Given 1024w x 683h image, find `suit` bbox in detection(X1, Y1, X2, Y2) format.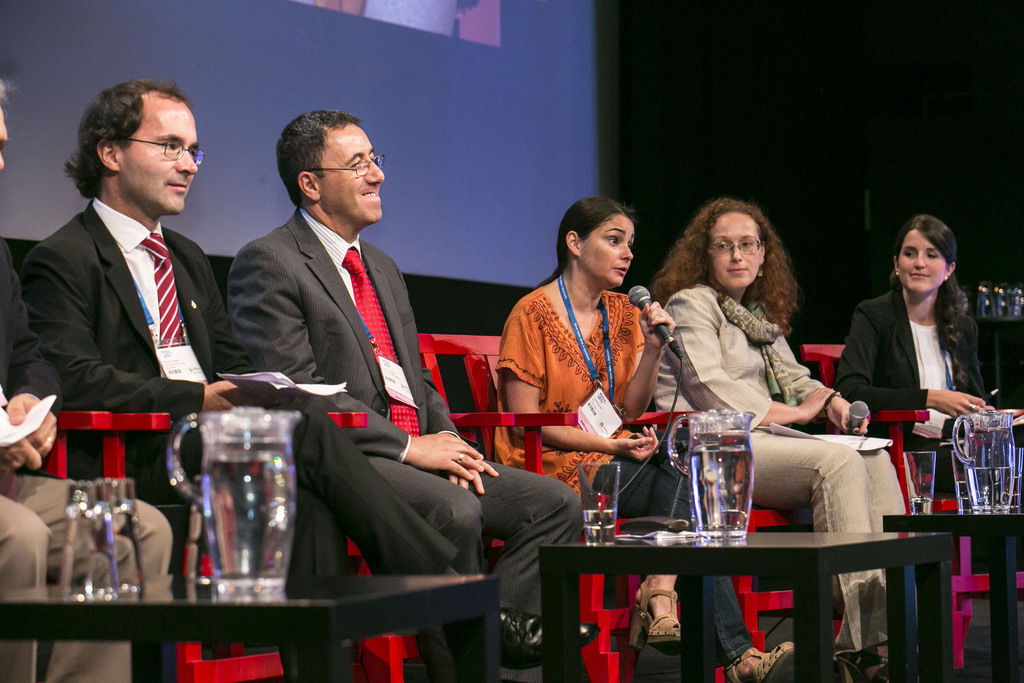
detection(834, 283, 995, 497).
